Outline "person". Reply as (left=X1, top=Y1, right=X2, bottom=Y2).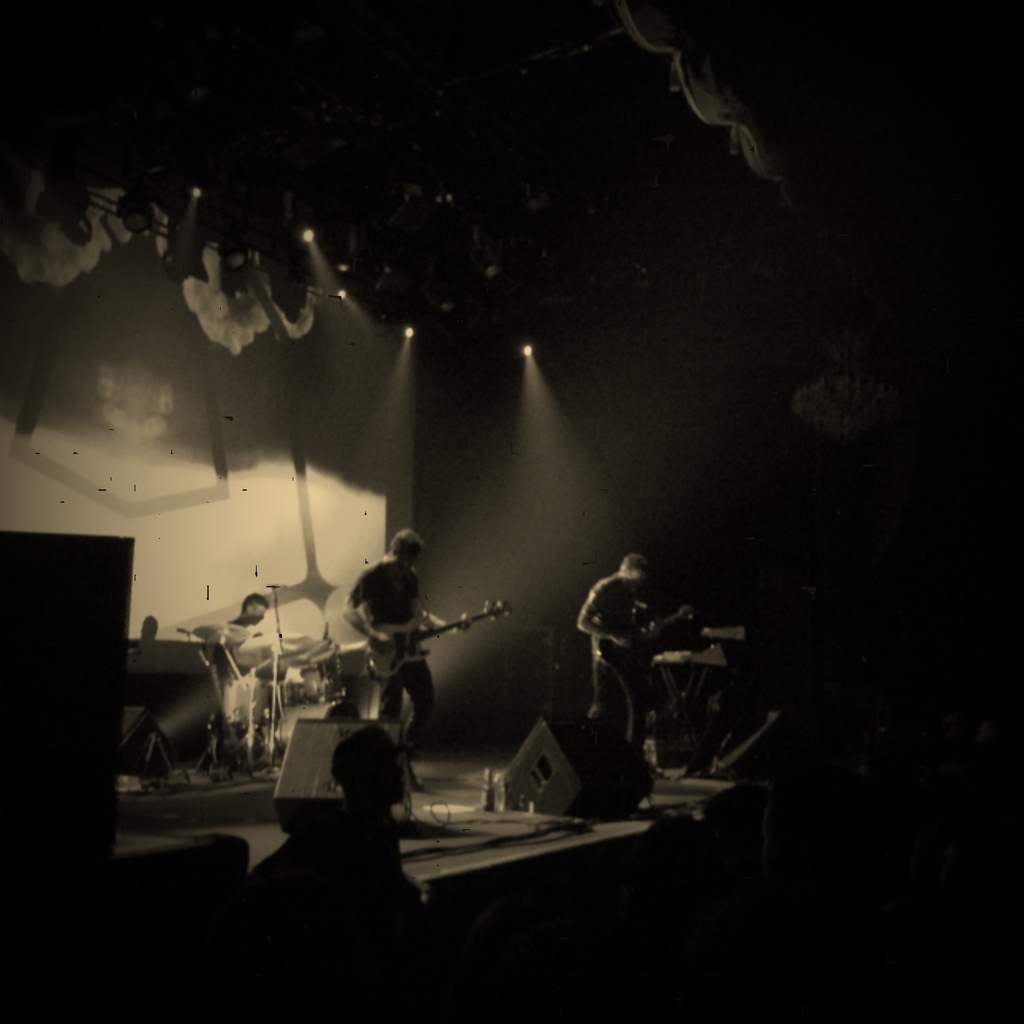
(left=216, top=583, right=271, bottom=767).
